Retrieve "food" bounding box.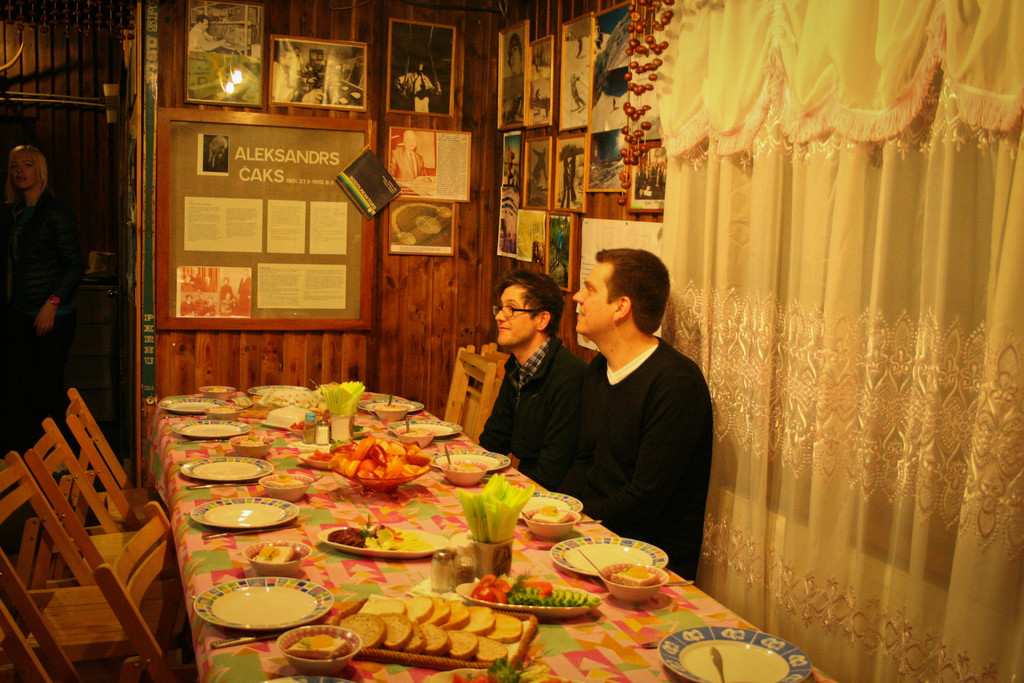
Bounding box: <bbox>290, 420, 310, 432</bbox>.
